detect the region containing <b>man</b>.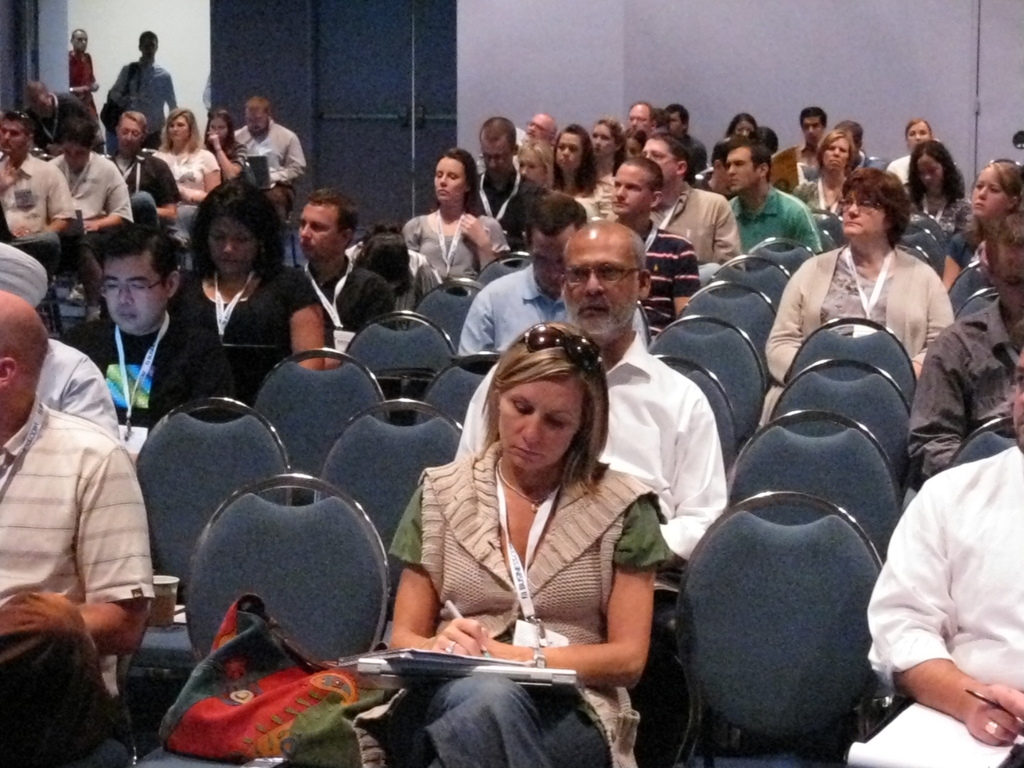
x1=0 y1=292 x2=157 y2=767.
